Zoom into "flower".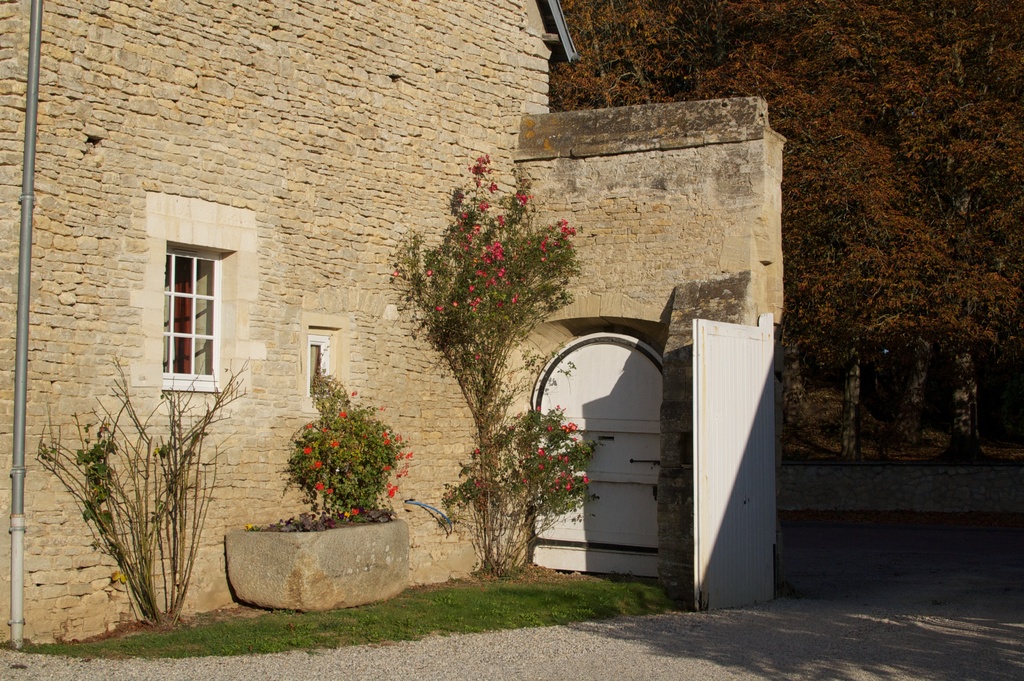
Zoom target: crop(386, 485, 399, 496).
